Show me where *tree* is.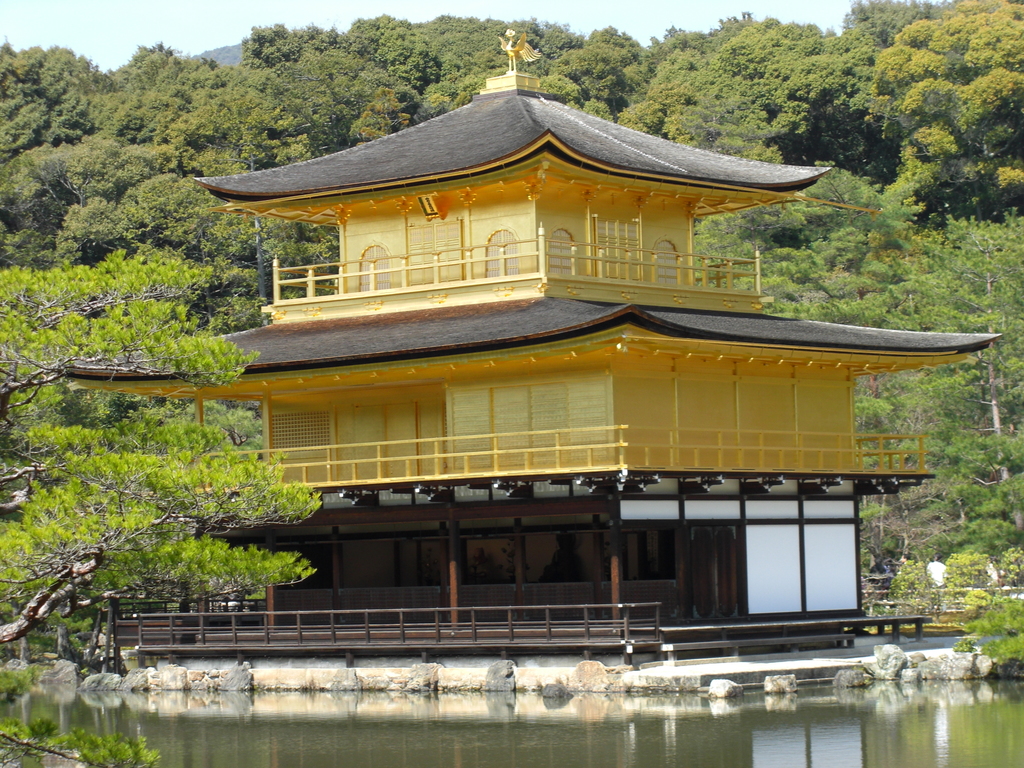
*tree* is at {"left": 609, "top": 14, "right": 888, "bottom": 180}.
